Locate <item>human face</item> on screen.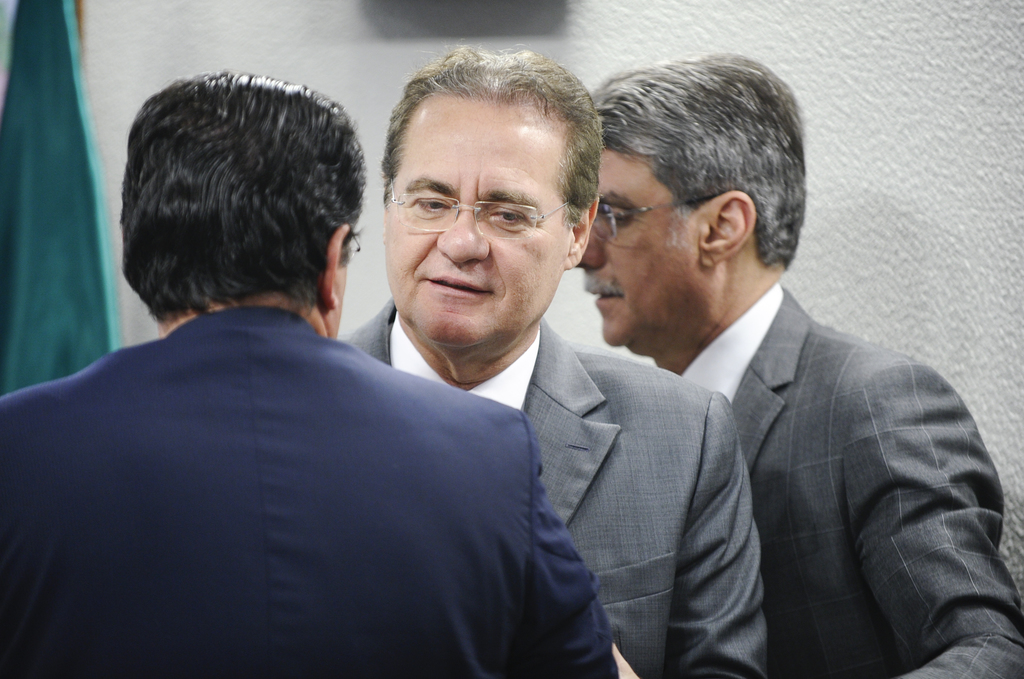
On screen at locate(575, 140, 707, 359).
